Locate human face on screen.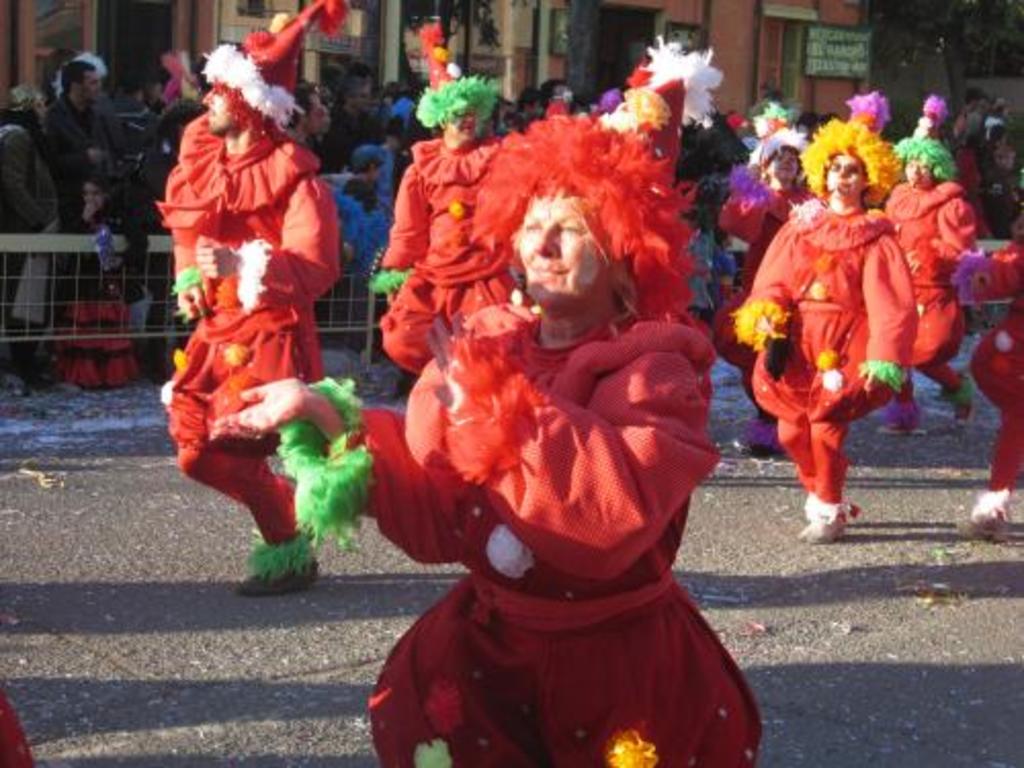
On screen at (x1=82, y1=66, x2=98, y2=109).
